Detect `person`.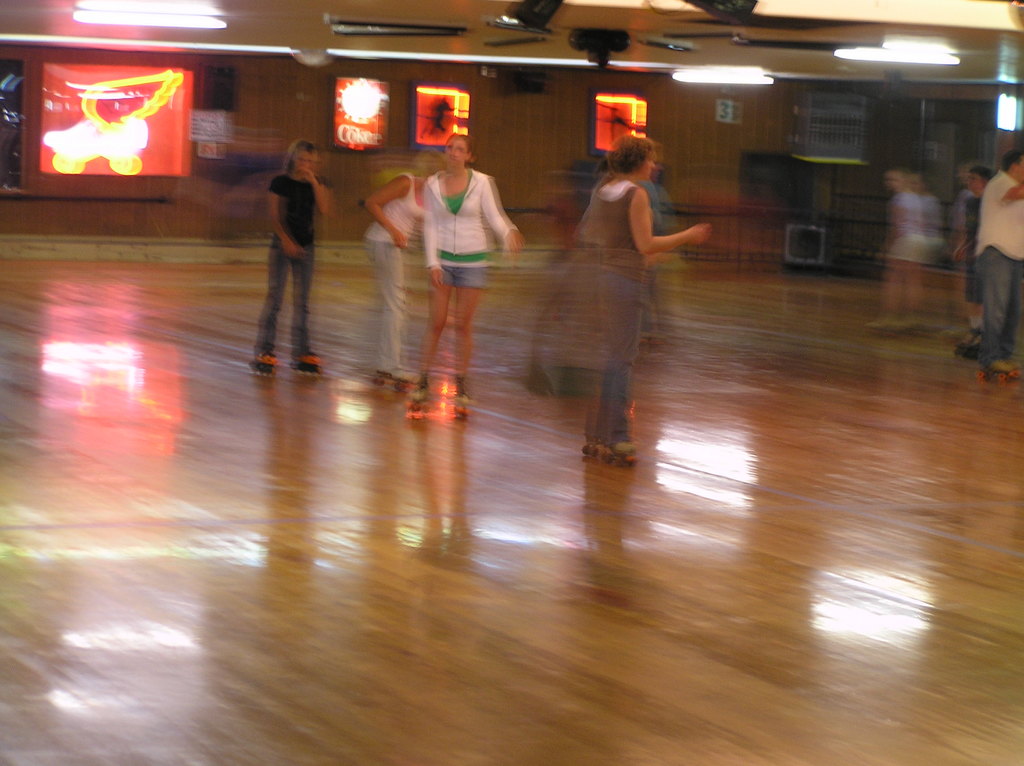
Detected at (x1=362, y1=138, x2=451, y2=388).
